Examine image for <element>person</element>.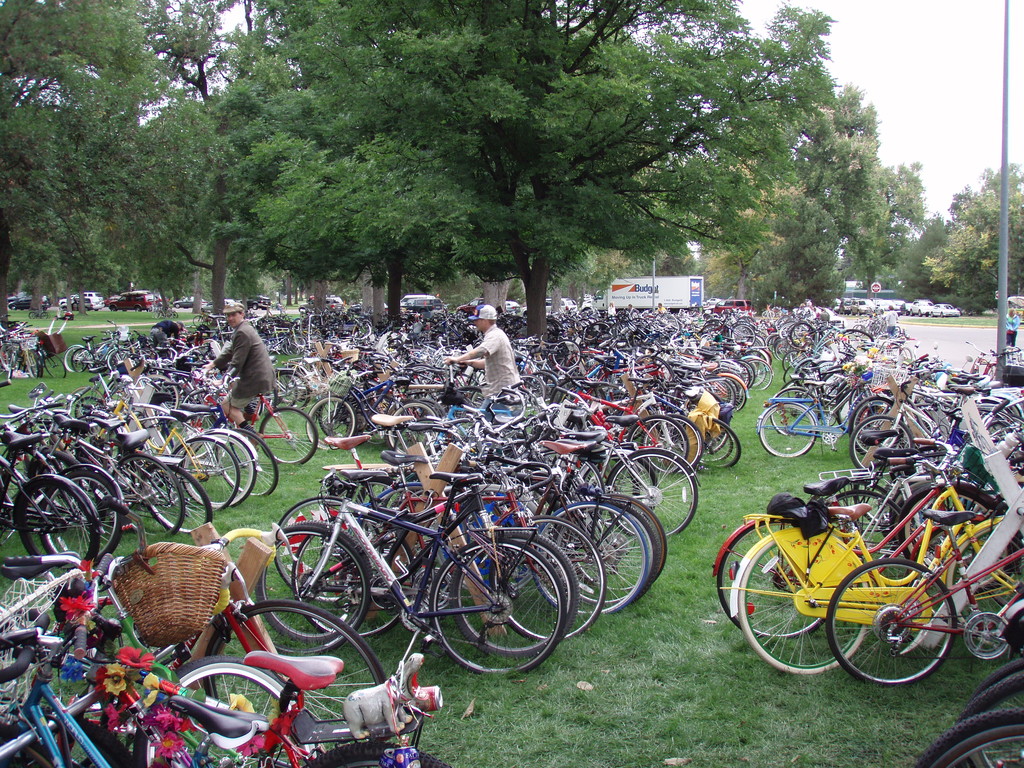
Examination result: x1=606 y1=300 x2=619 y2=319.
